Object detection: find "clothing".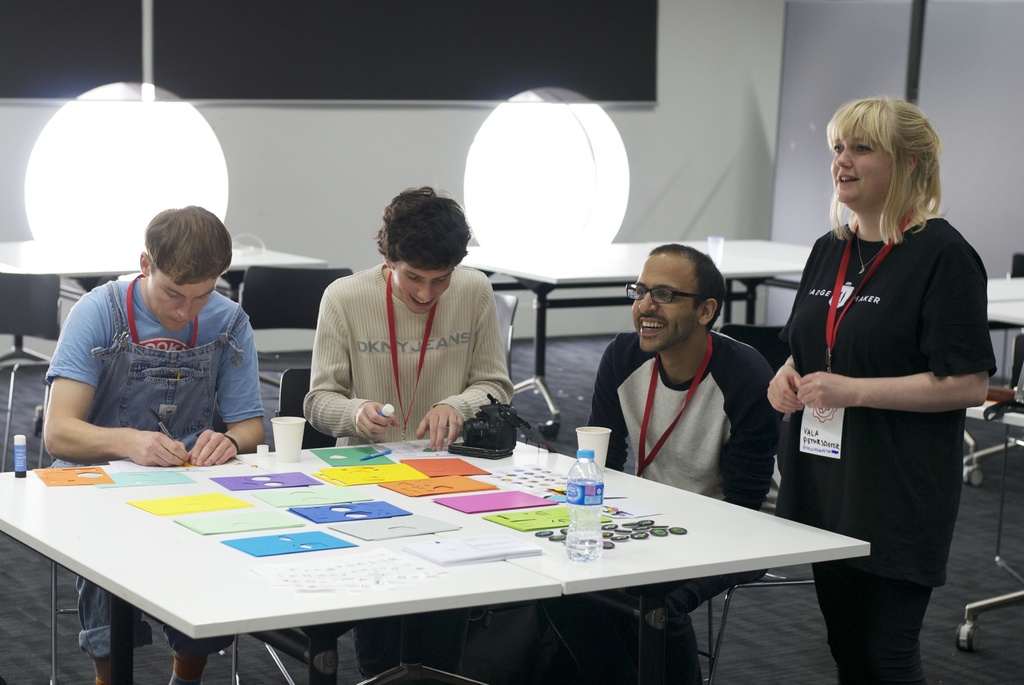
{"left": 301, "top": 258, "right": 516, "bottom": 673}.
